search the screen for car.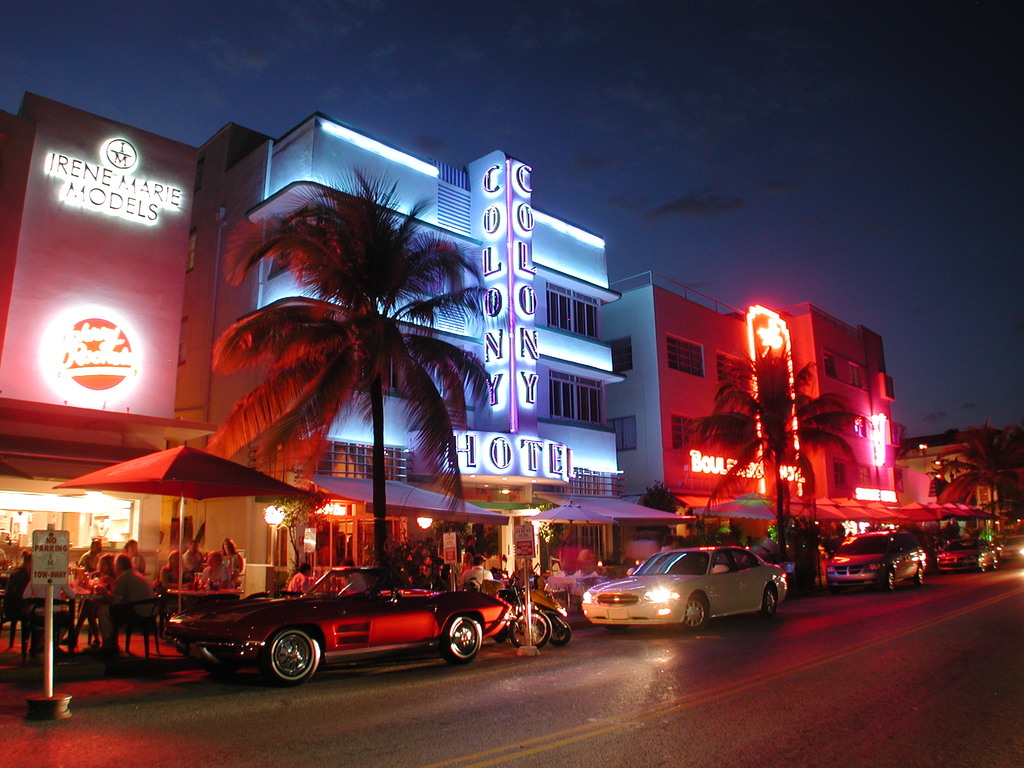
Found at x1=822, y1=527, x2=928, y2=593.
